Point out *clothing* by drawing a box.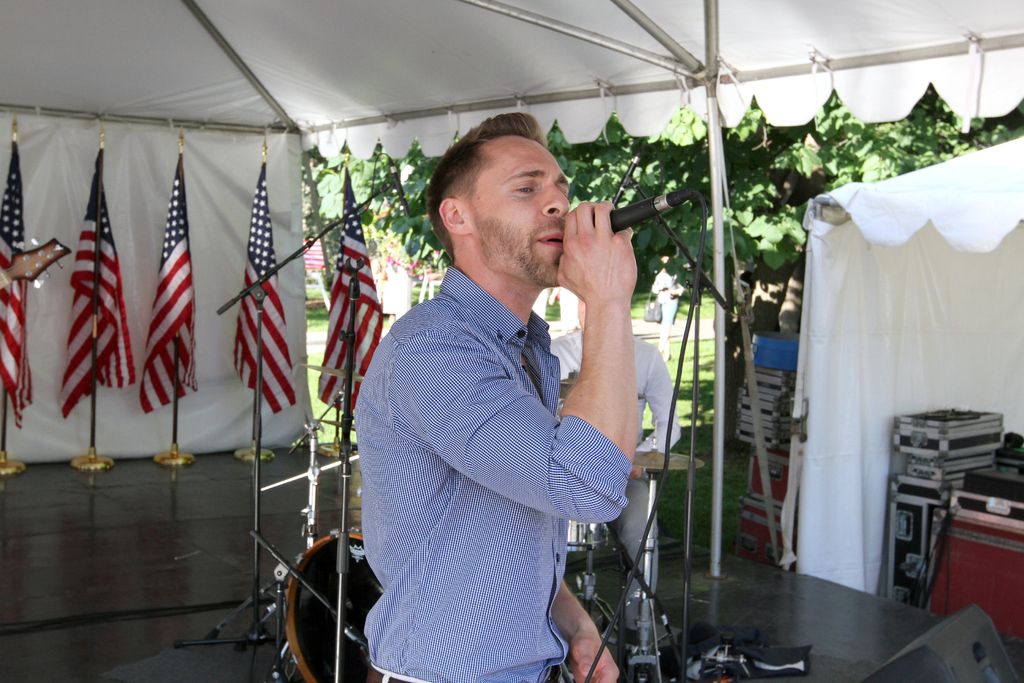
[651,270,687,353].
